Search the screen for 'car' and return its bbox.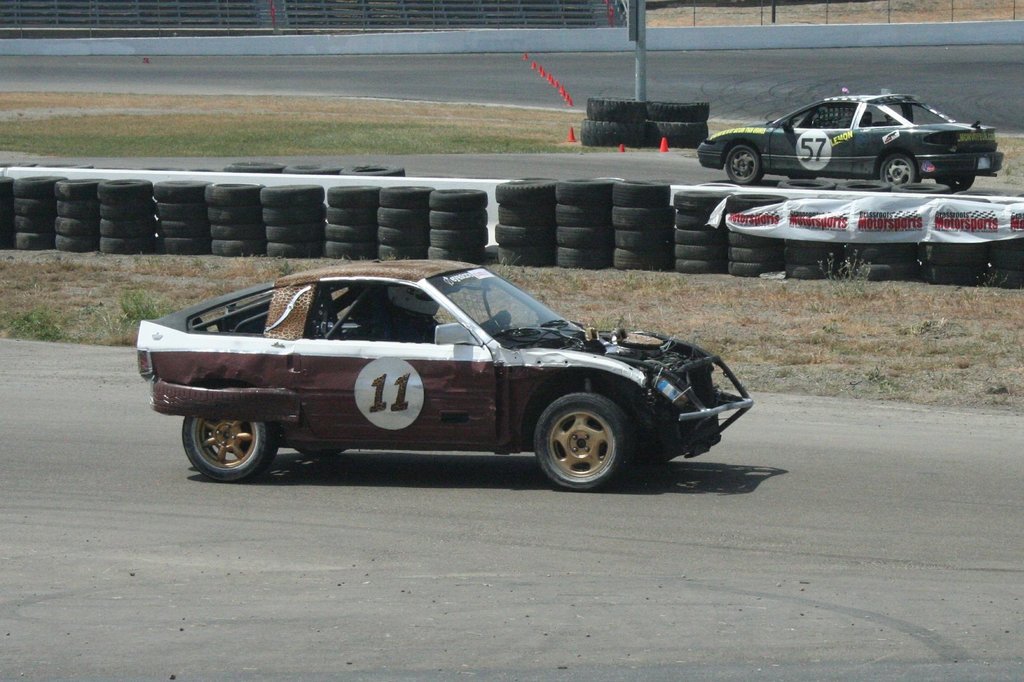
Found: {"left": 697, "top": 94, "right": 1005, "bottom": 193}.
